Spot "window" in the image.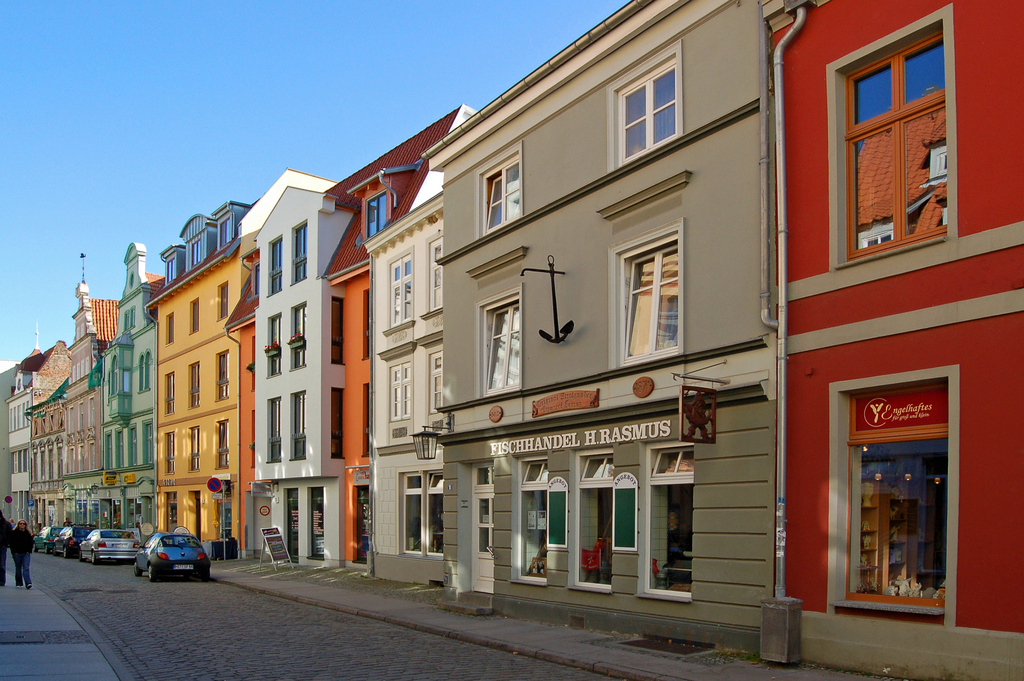
"window" found at pyautogui.locateOnScreen(268, 316, 281, 377).
